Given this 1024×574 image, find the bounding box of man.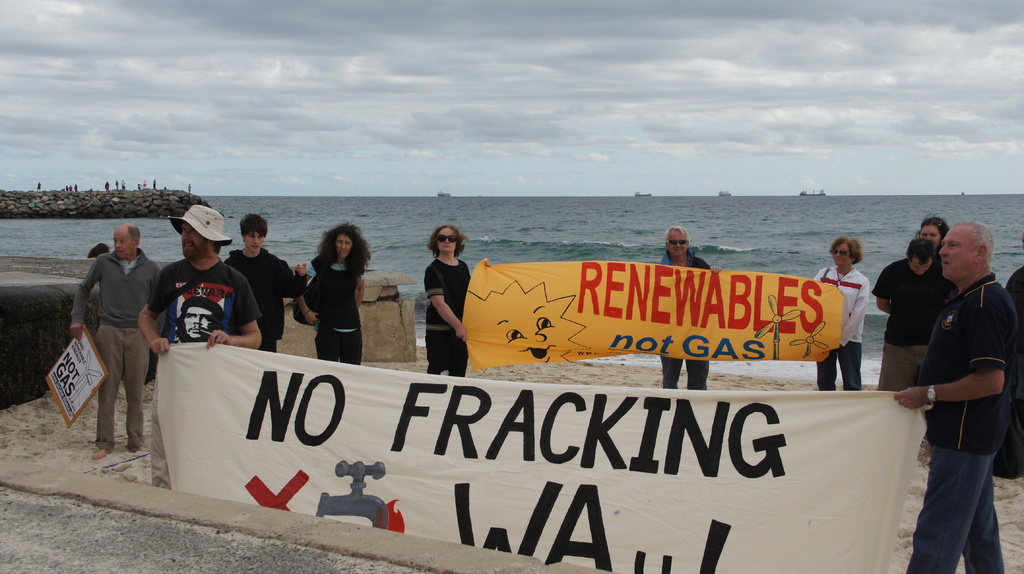
rect(653, 222, 724, 401).
